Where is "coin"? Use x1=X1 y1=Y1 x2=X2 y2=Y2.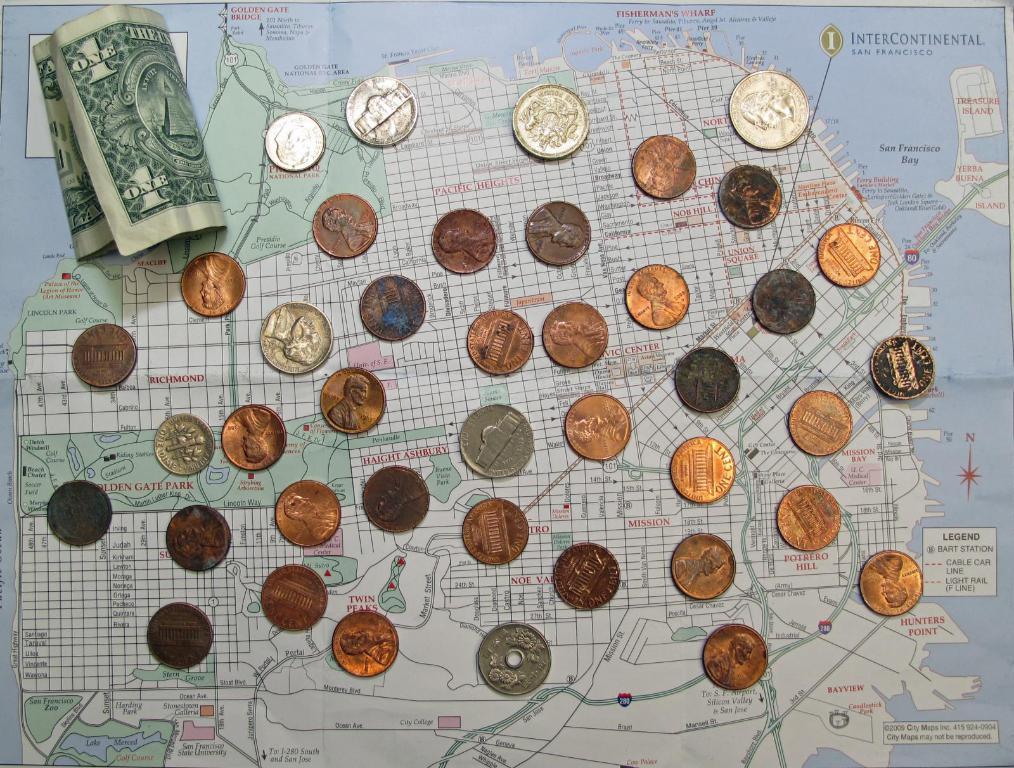
x1=45 y1=479 x2=112 y2=545.
